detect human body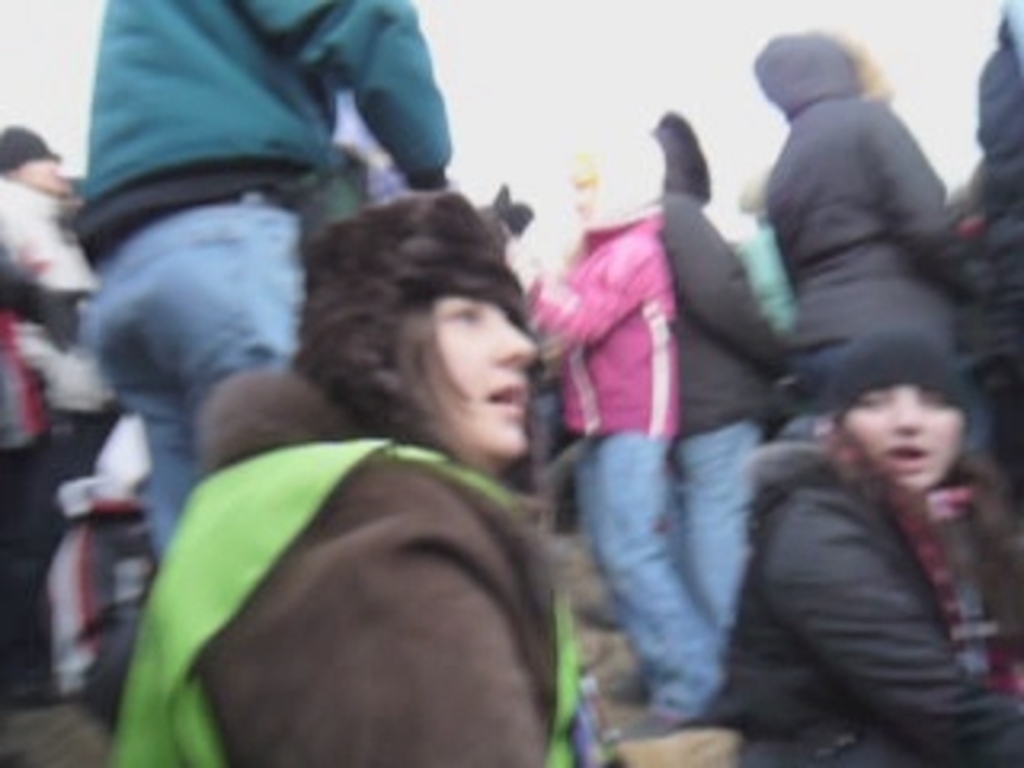
733, 362, 1023, 765
